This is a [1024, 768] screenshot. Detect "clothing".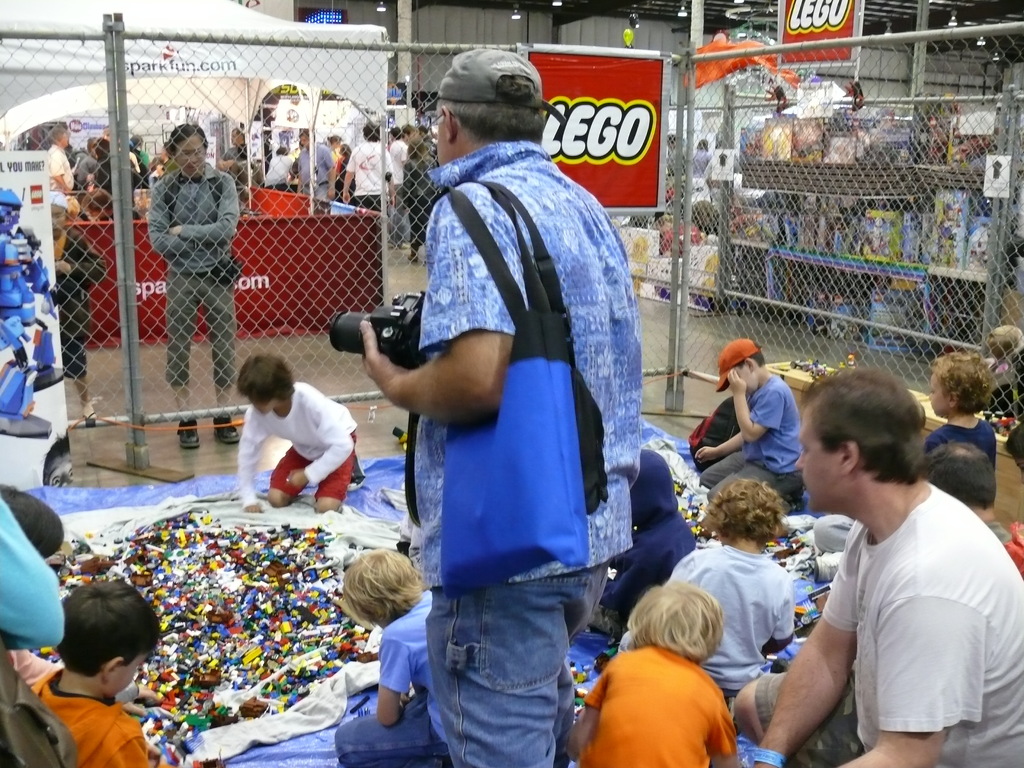
[x1=985, y1=521, x2=1023, y2=569].
